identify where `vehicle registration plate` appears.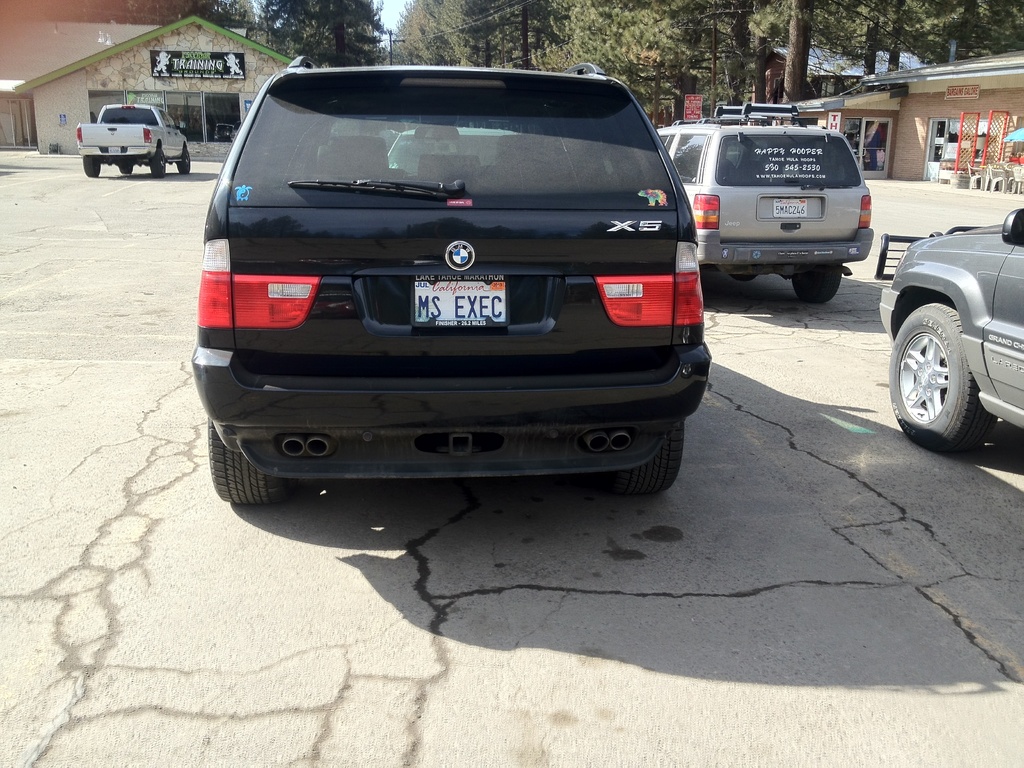
Appears at [773, 198, 808, 216].
